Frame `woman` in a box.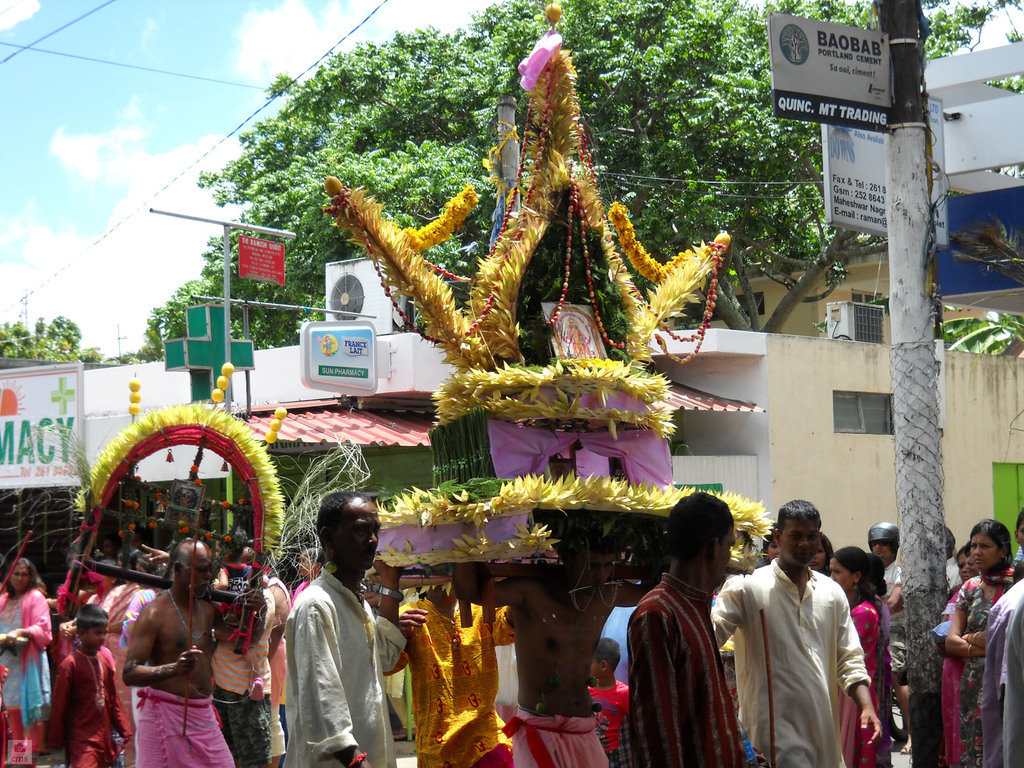
(x1=0, y1=557, x2=59, y2=767).
